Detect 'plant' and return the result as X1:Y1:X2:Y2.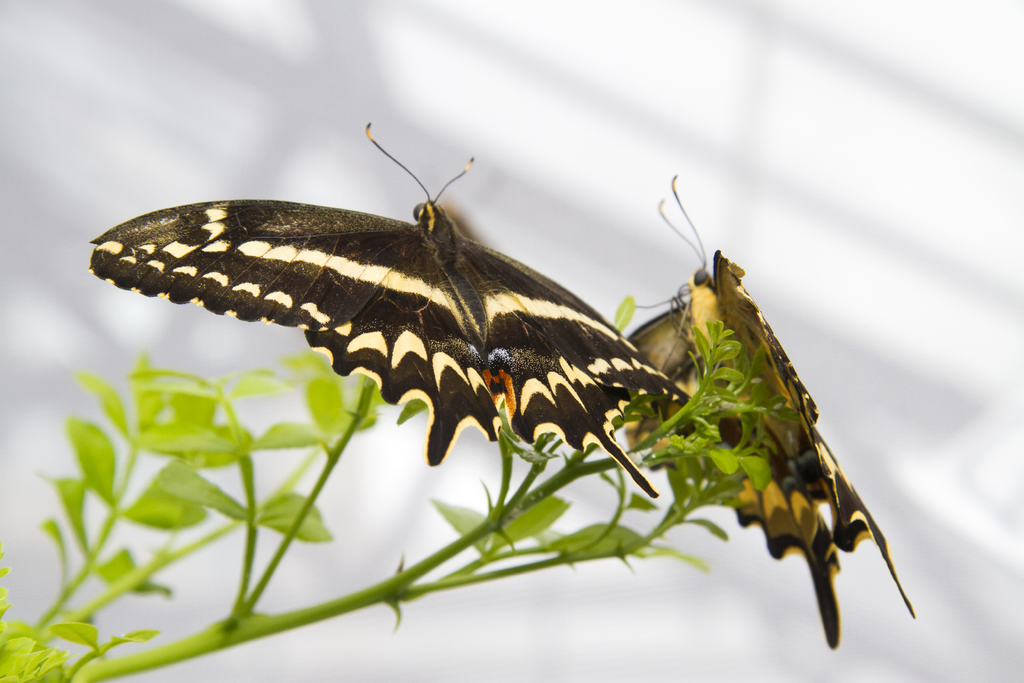
0:288:811:682.
